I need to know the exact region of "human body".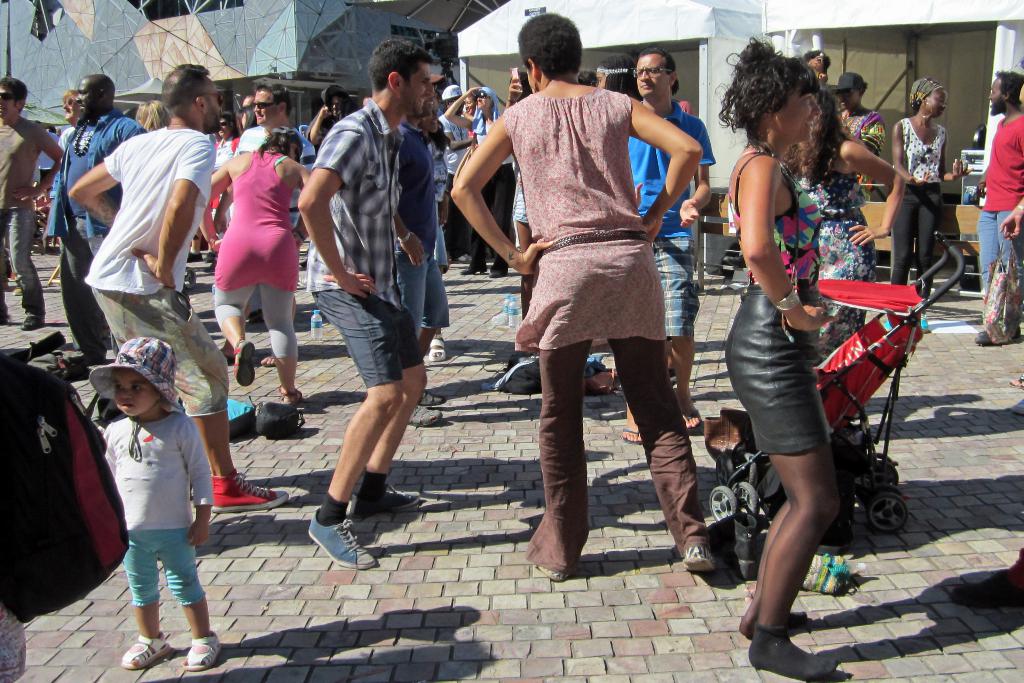
Region: 307 46 434 569.
